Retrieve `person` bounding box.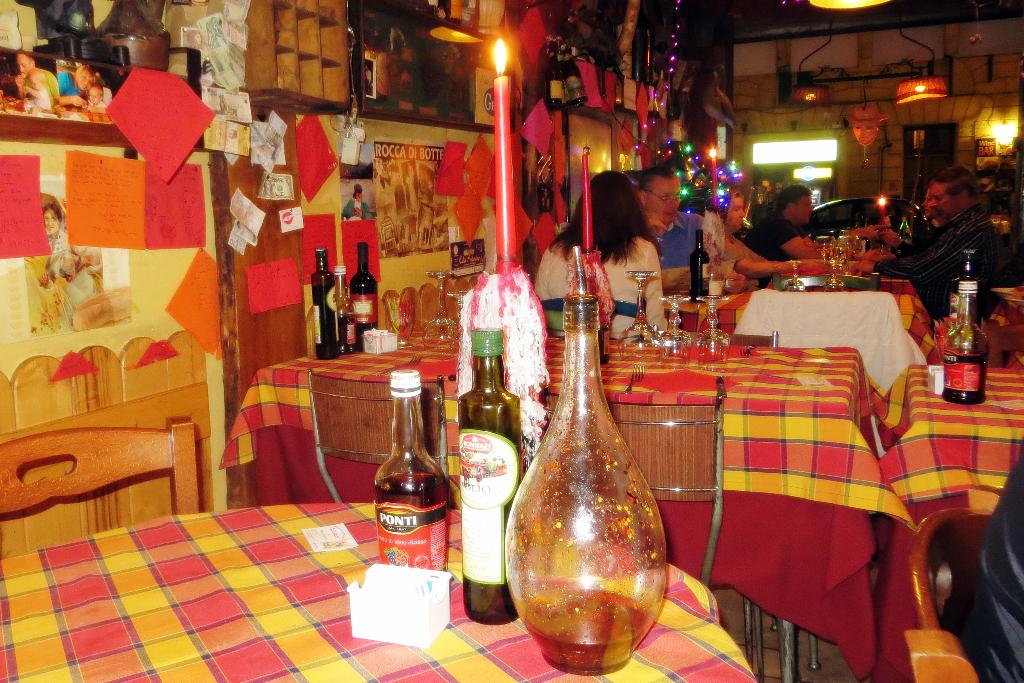
Bounding box: [x1=56, y1=62, x2=93, y2=106].
